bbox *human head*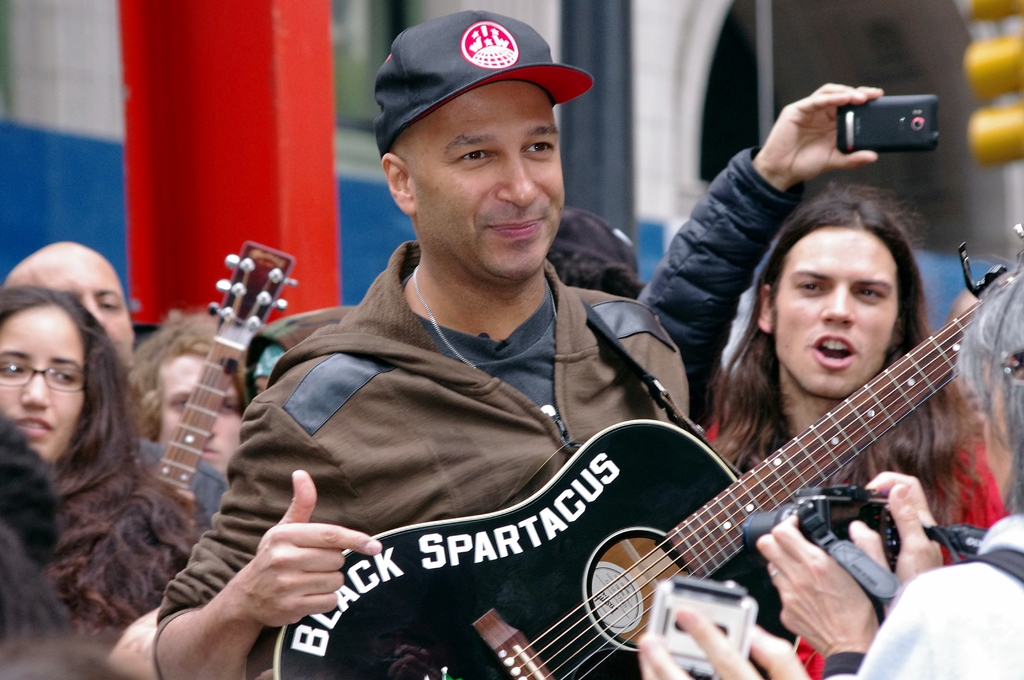
x1=126 y1=310 x2=250 y2=476
